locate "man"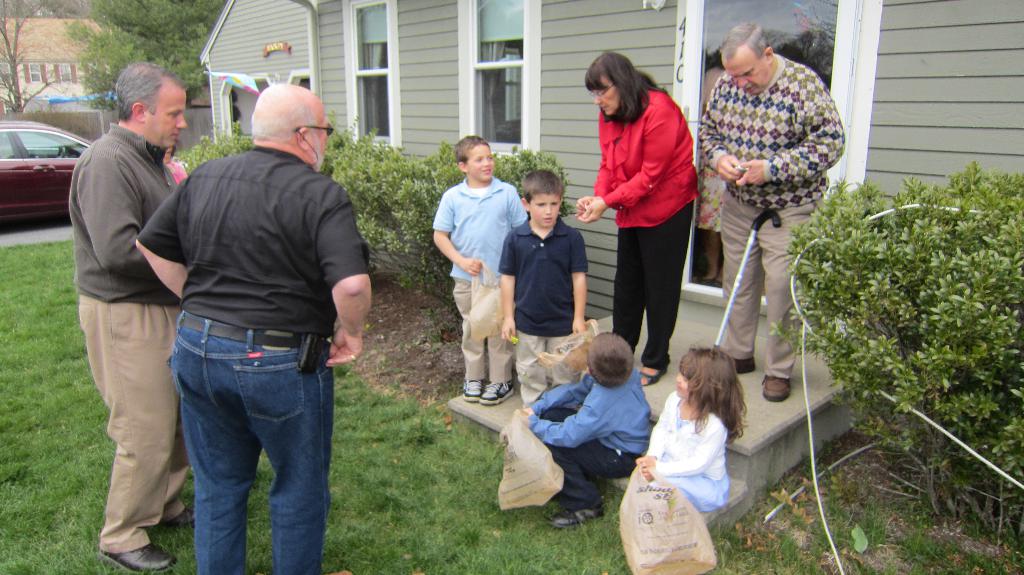
(692,19,846,400)
